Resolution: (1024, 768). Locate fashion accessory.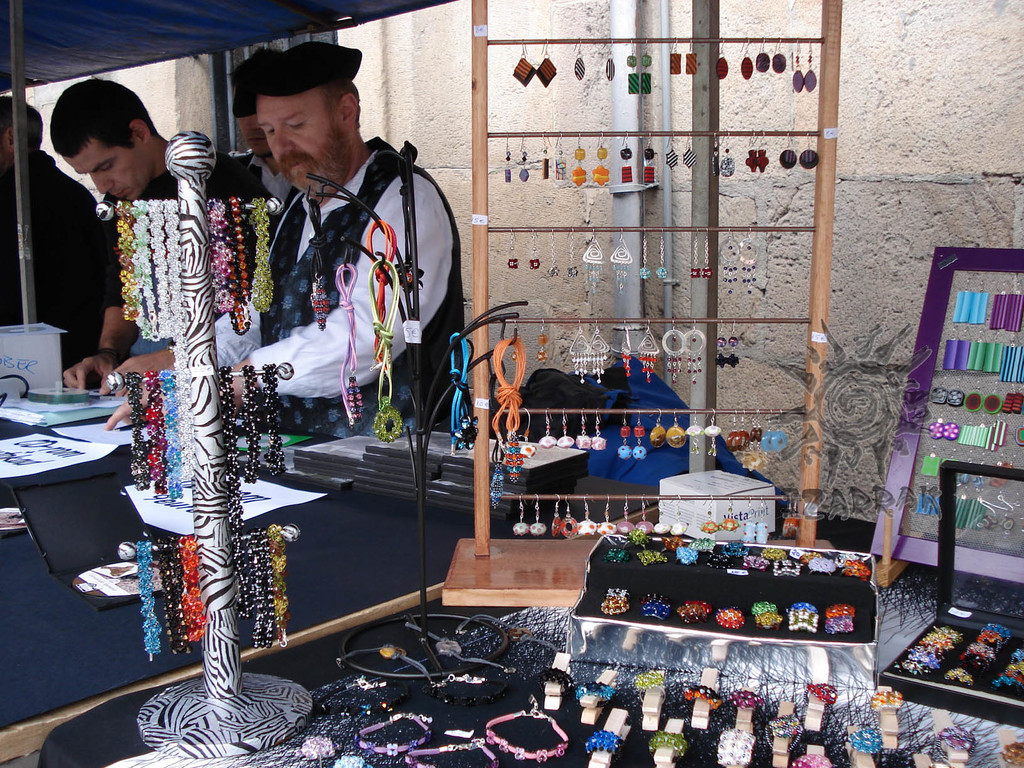
region(158, 369, 186, 502).
